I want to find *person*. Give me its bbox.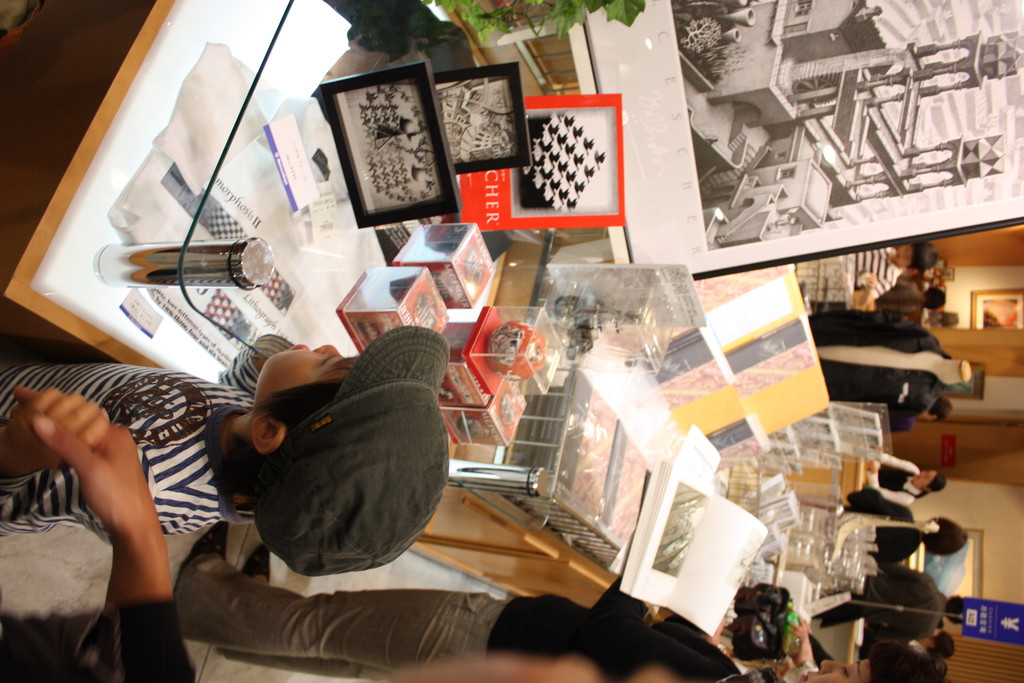
Rect(333, 654, 695, 682).
